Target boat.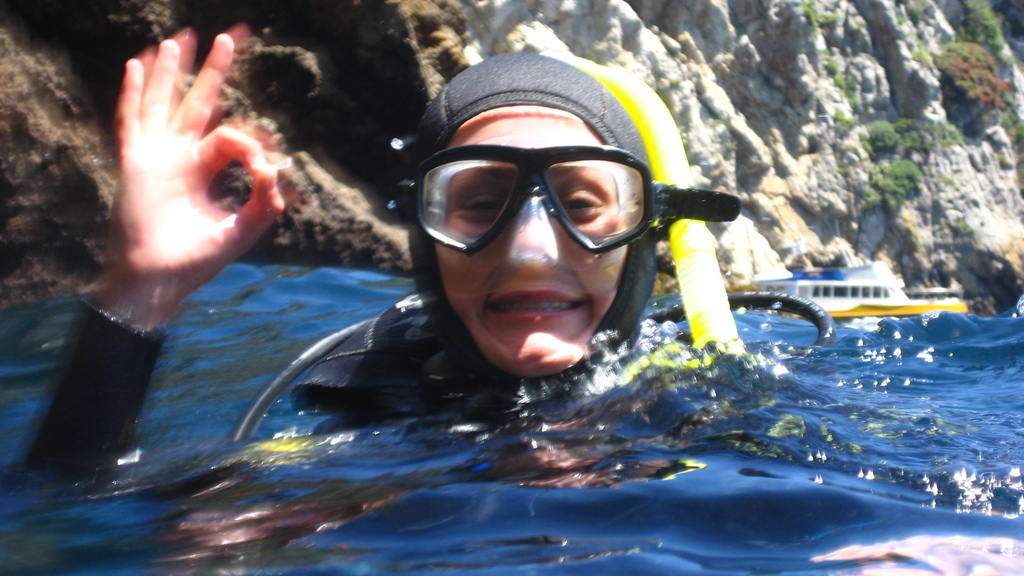
Target region: 760,266,991,336.
